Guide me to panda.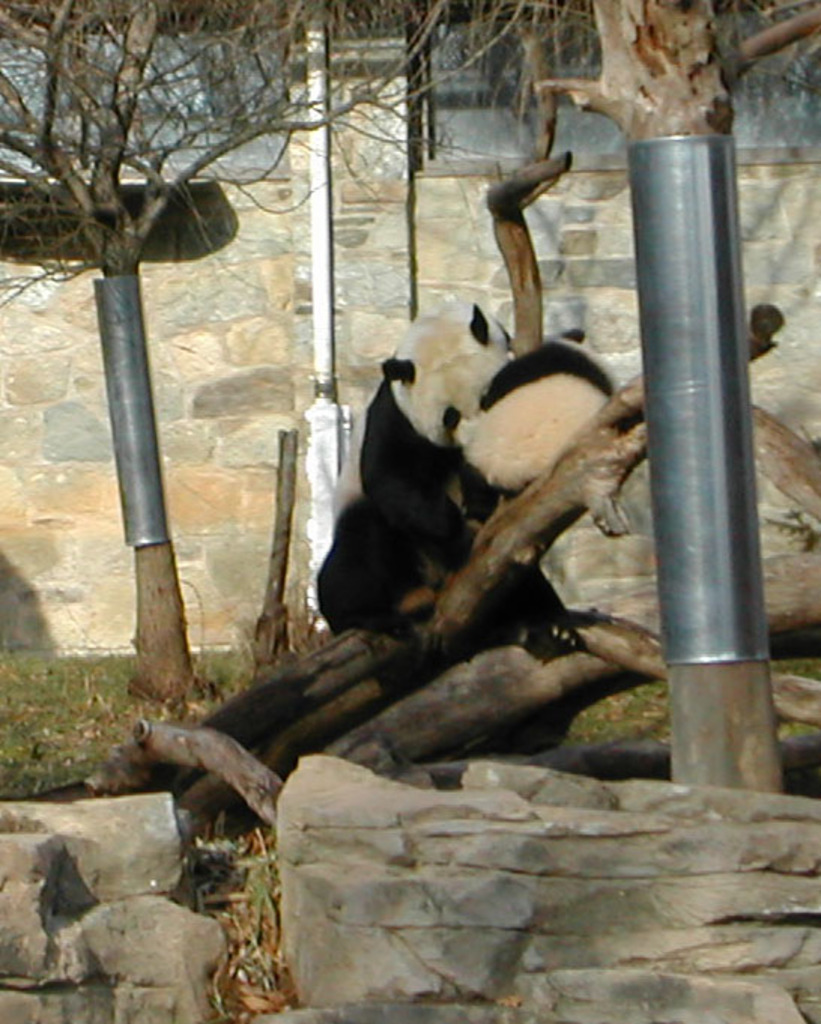
Guidance: BBox(313, 290, 597, 656).
